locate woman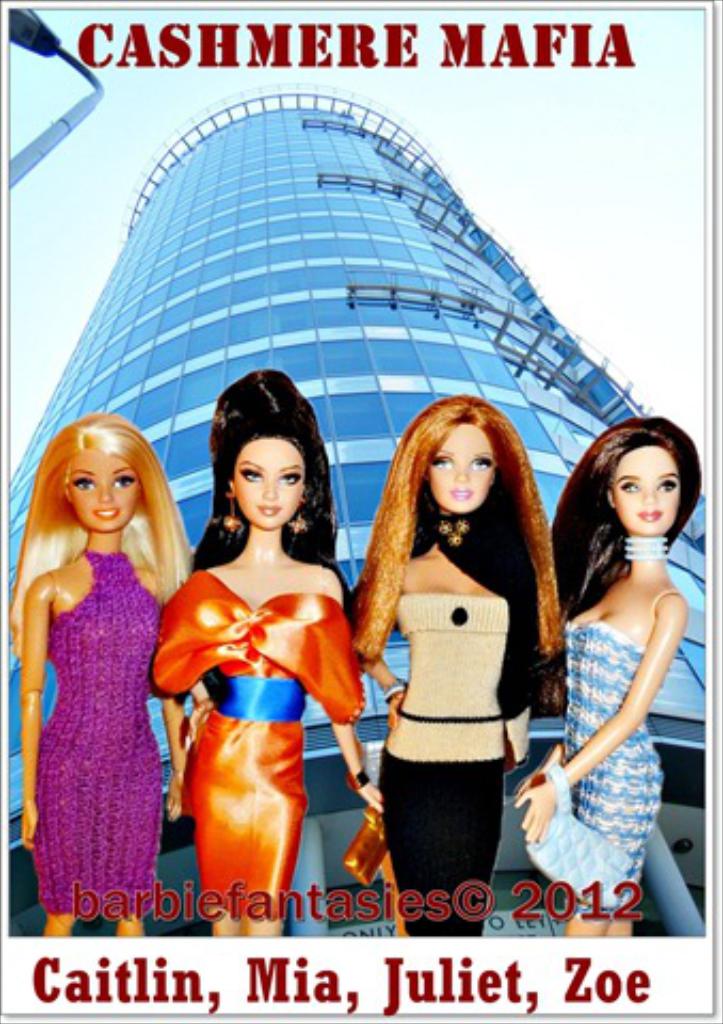
l=4, t=405, r=188, b=939
